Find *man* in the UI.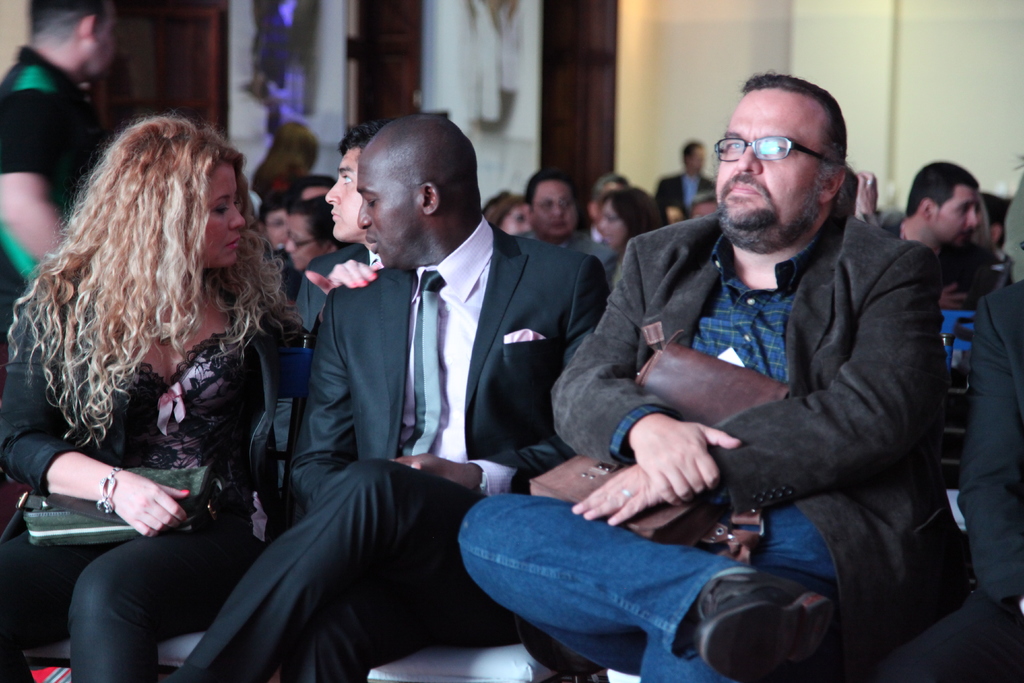
UI element at [left=881, top=153, right=1011, bottom=488].
